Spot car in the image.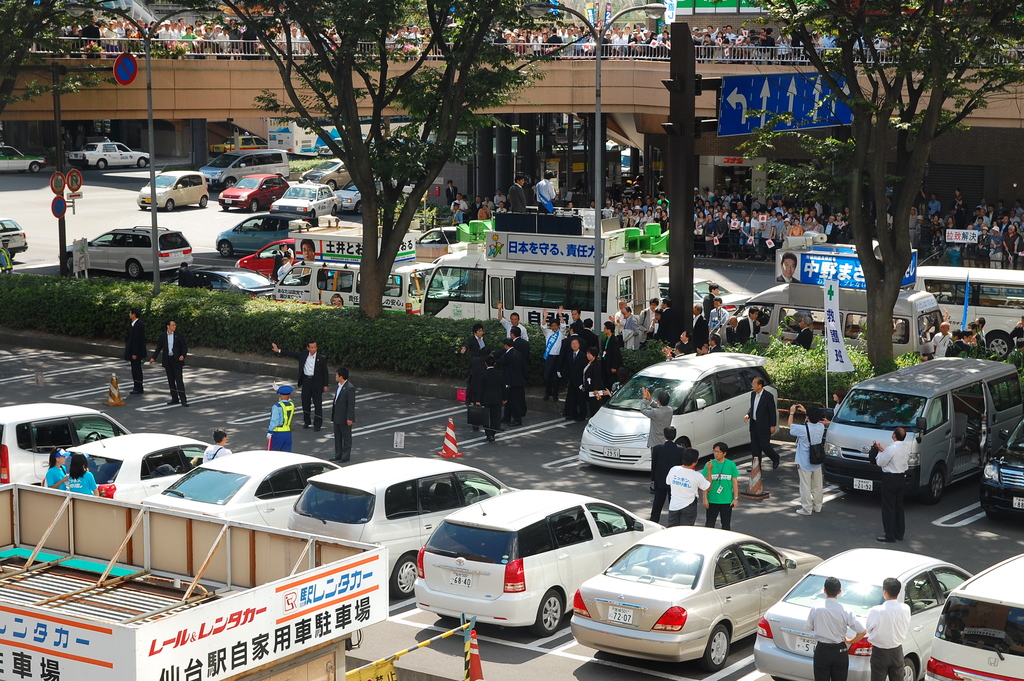
car found at select_region(983, 418, 1023, 525).
